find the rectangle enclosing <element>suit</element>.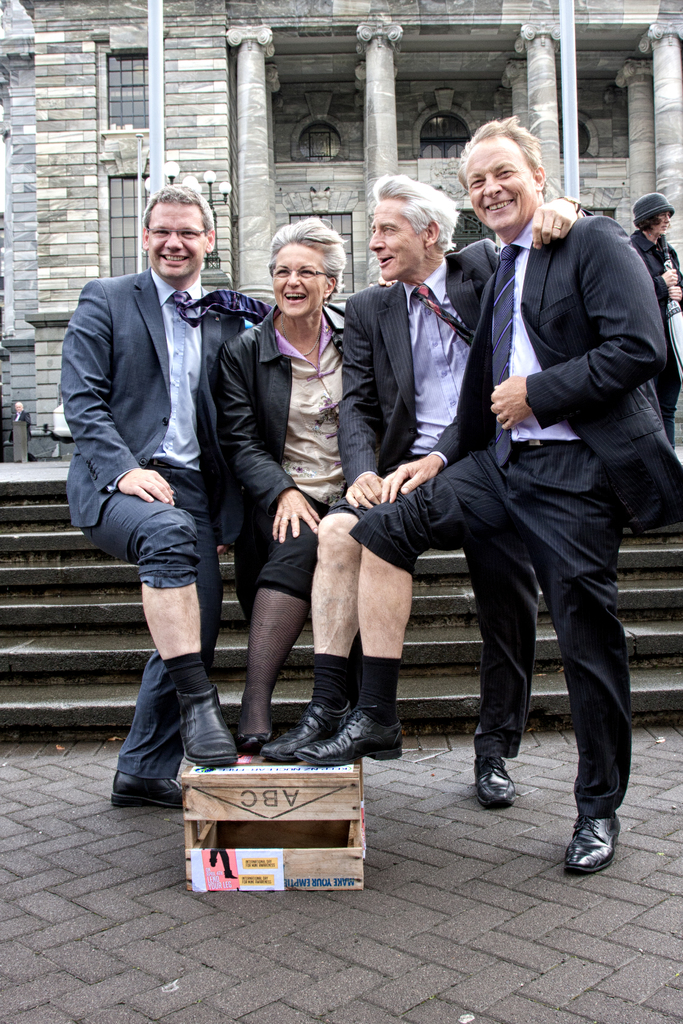
<region>65, 266, 254, 781</region>.
